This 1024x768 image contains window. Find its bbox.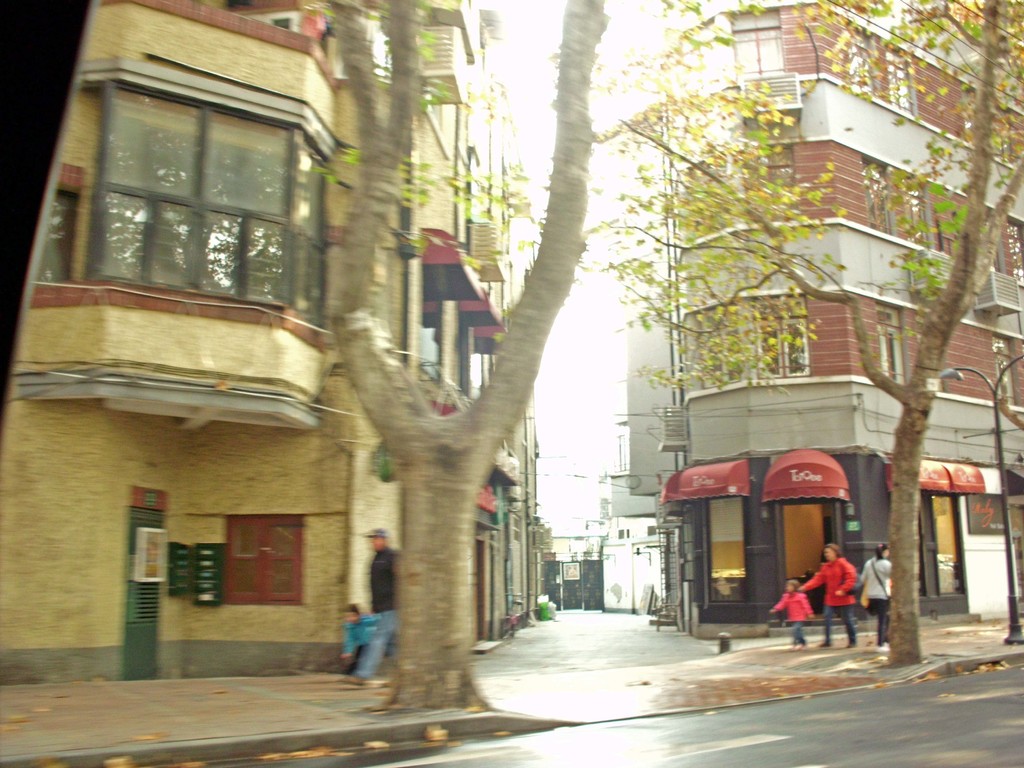
456/289/492/388.
